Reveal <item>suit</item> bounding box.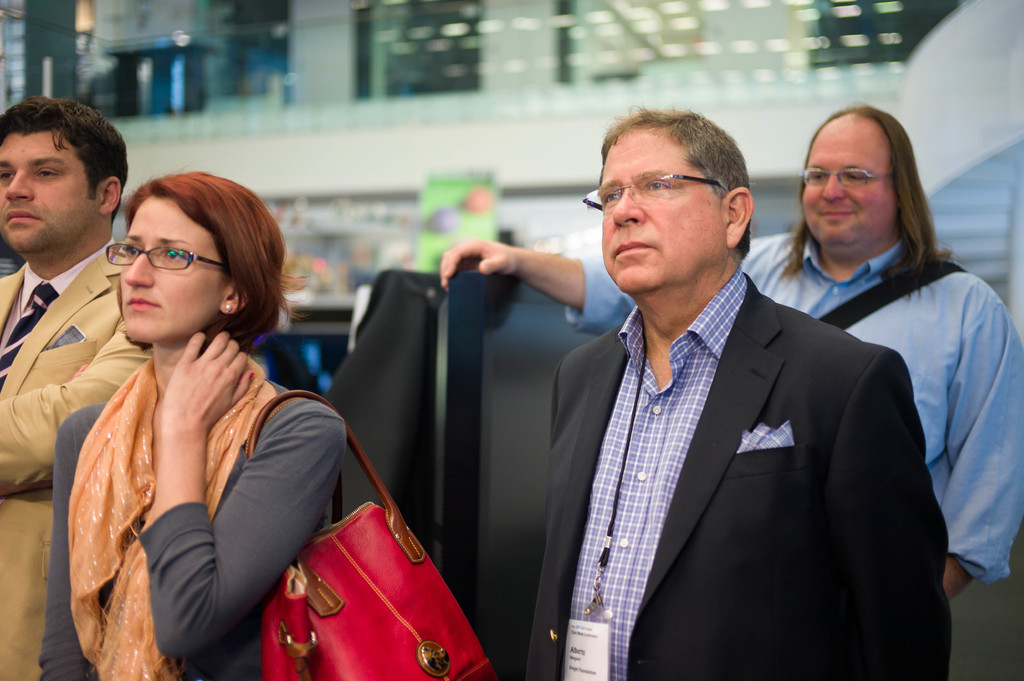
Revealed: (0, 237, 152, 680).
